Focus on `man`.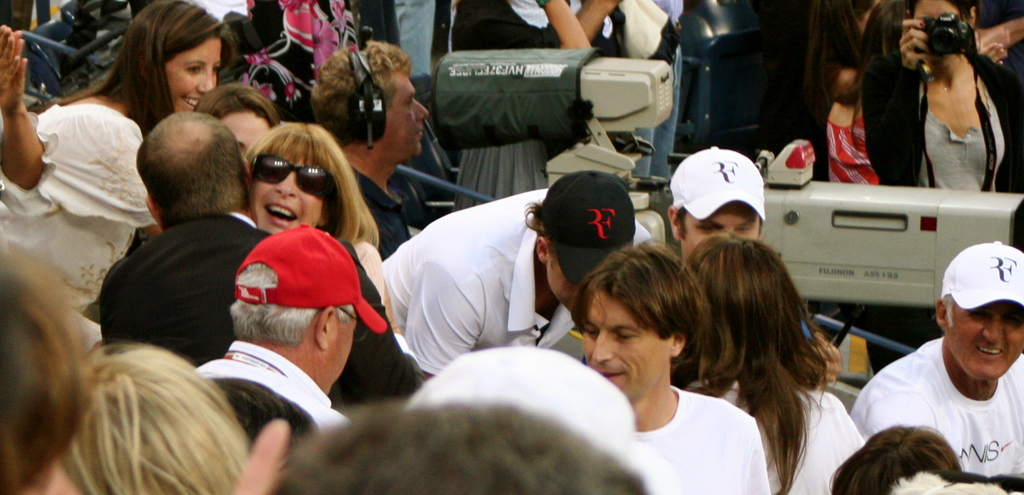
Focused at BBox(105, 115, 436, 426).
